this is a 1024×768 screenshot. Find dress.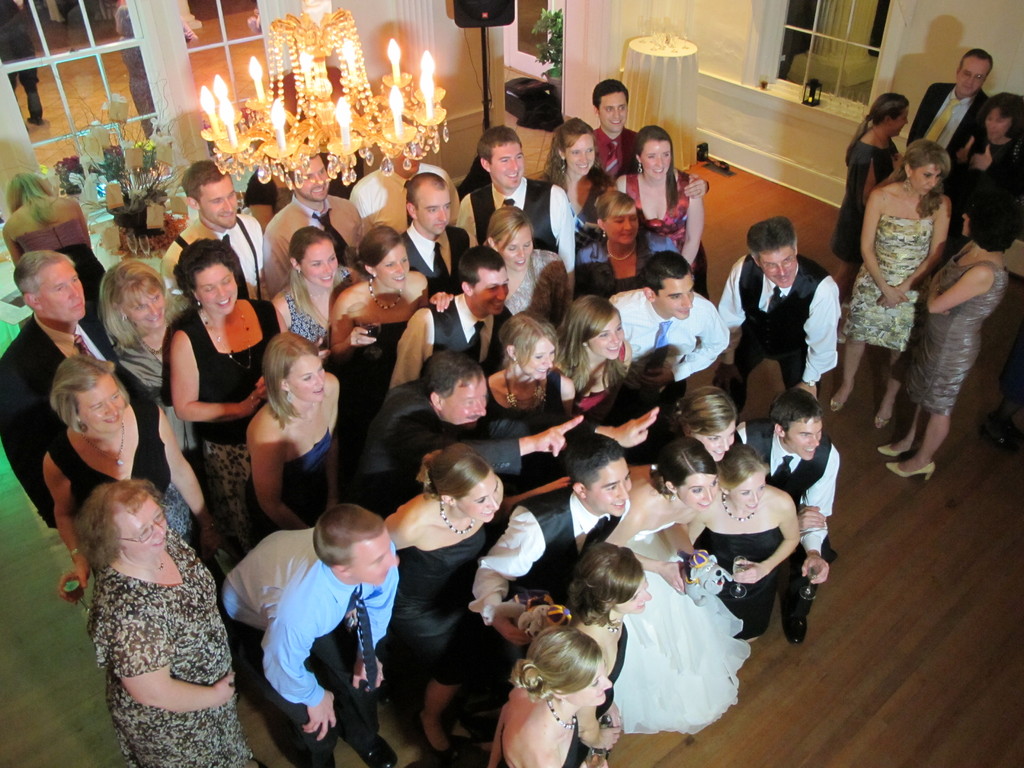
Bounding box: (180, 294, 271, 547).
